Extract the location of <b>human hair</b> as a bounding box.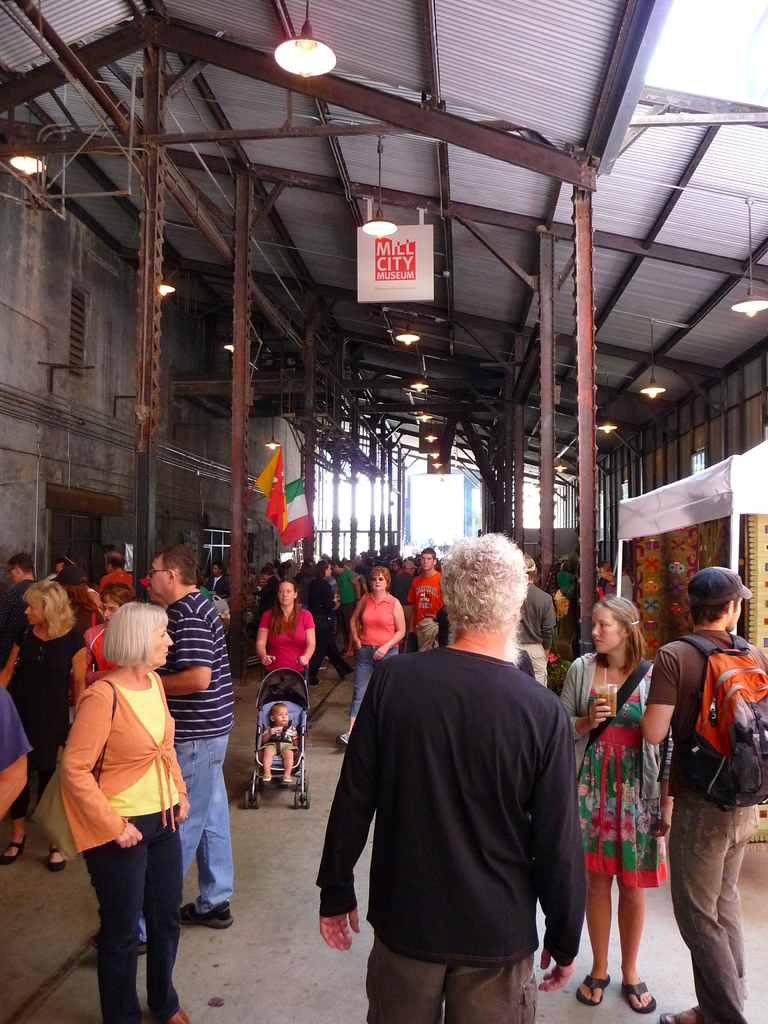
[left=439, top=531, right=529, bottom=634].
